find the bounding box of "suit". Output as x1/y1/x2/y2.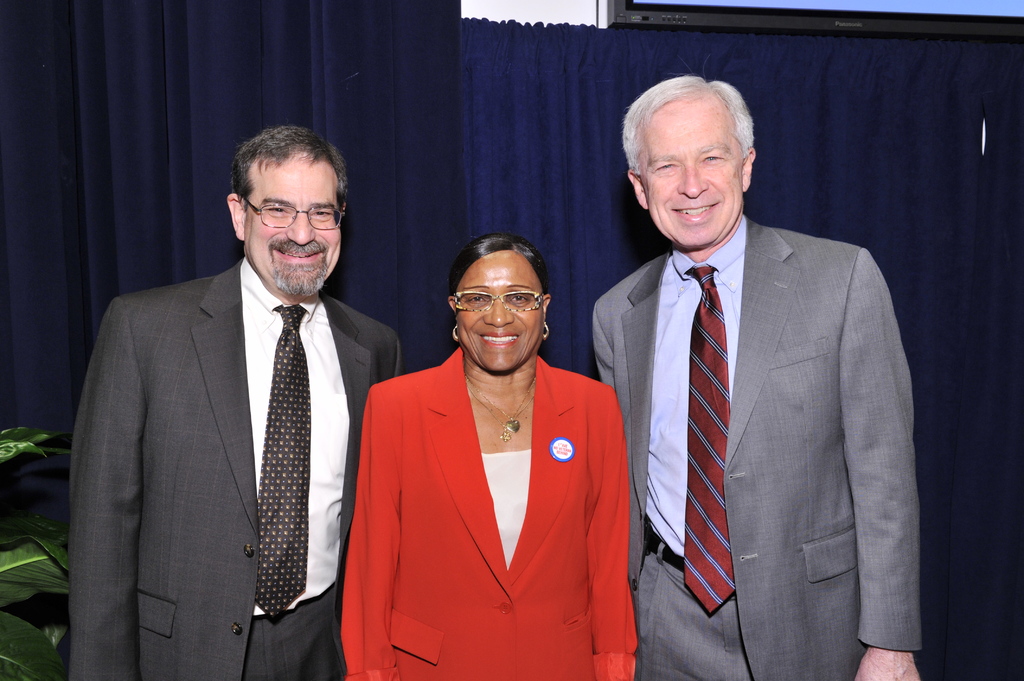
67/259/403/680.
